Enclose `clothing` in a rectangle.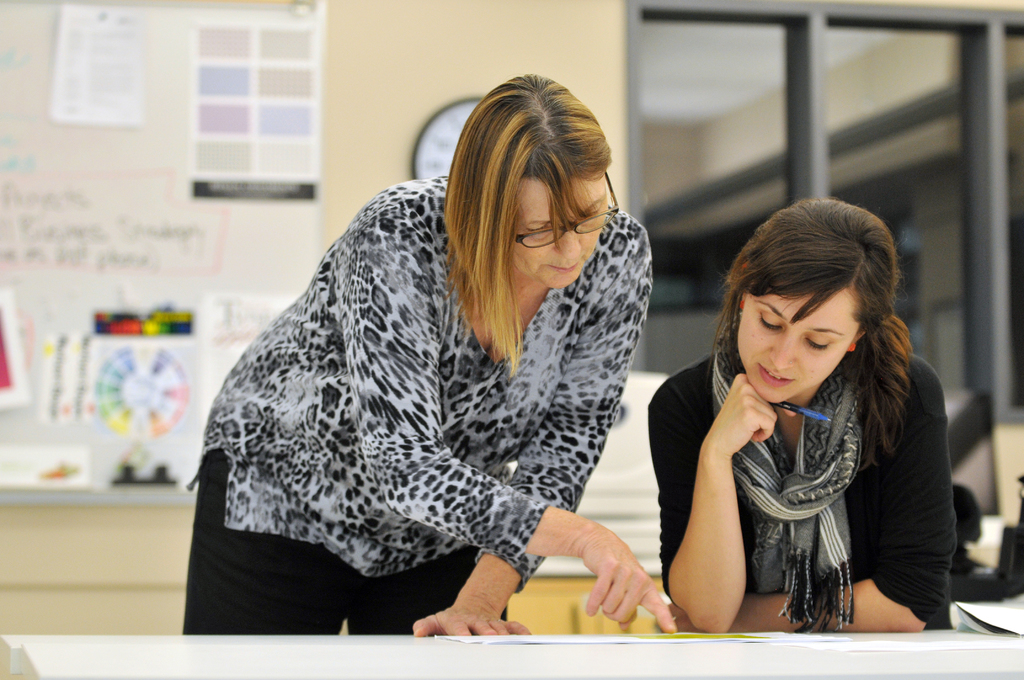
rect(666, 336, 958, 636).
